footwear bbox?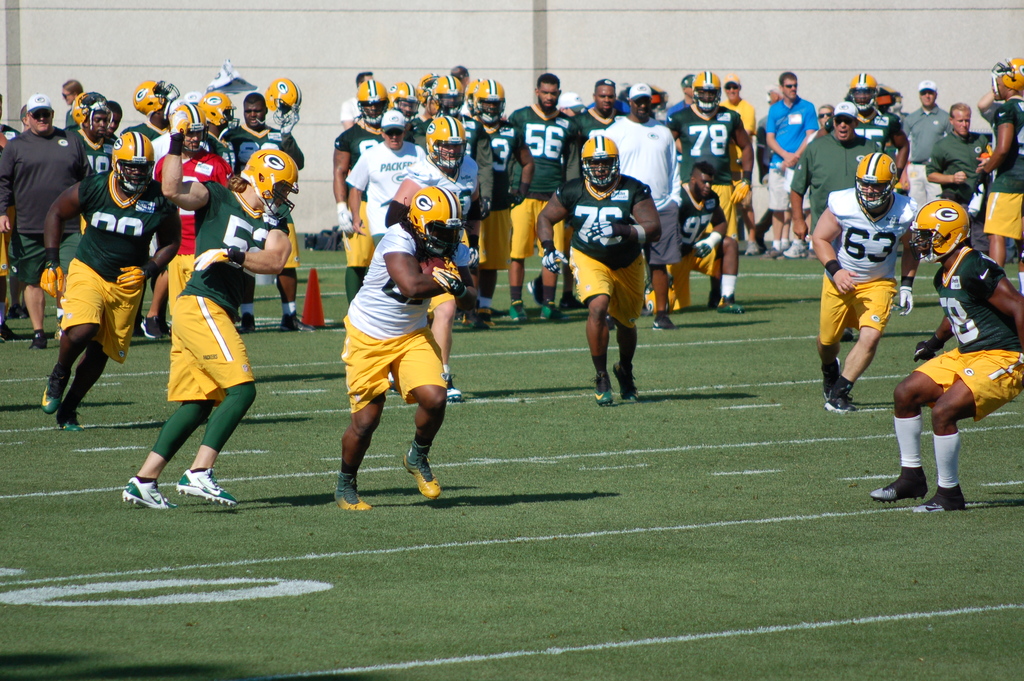
[762, 247, 782, 260]
